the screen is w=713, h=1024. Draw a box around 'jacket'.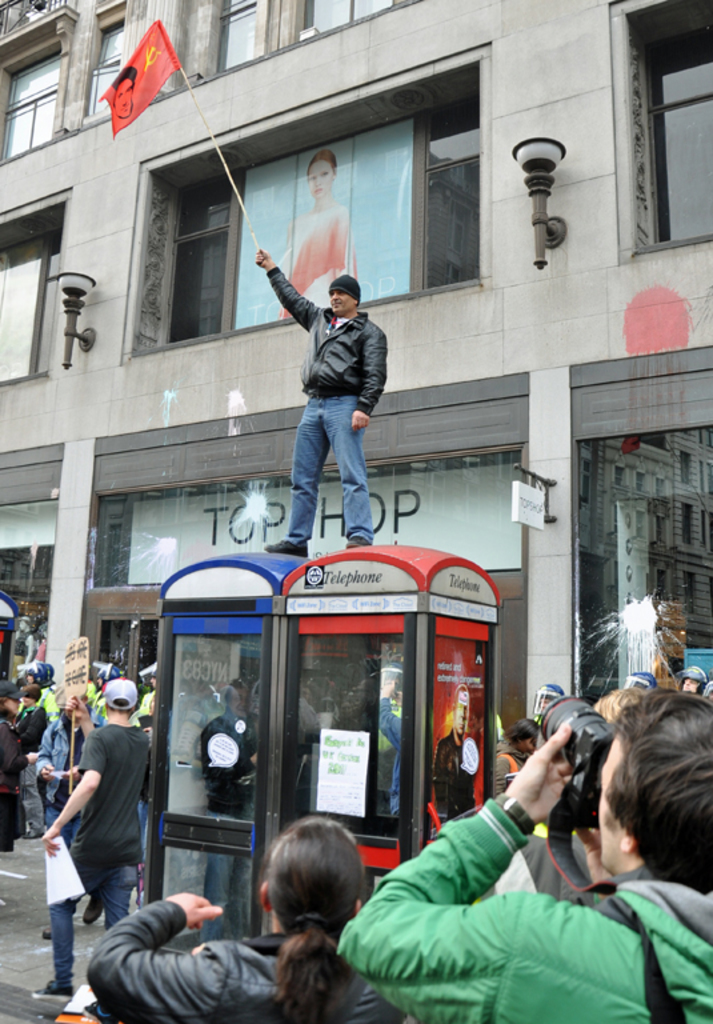
{"left": 64, "top": 879, "right": 347, "bottom": 1023}.
